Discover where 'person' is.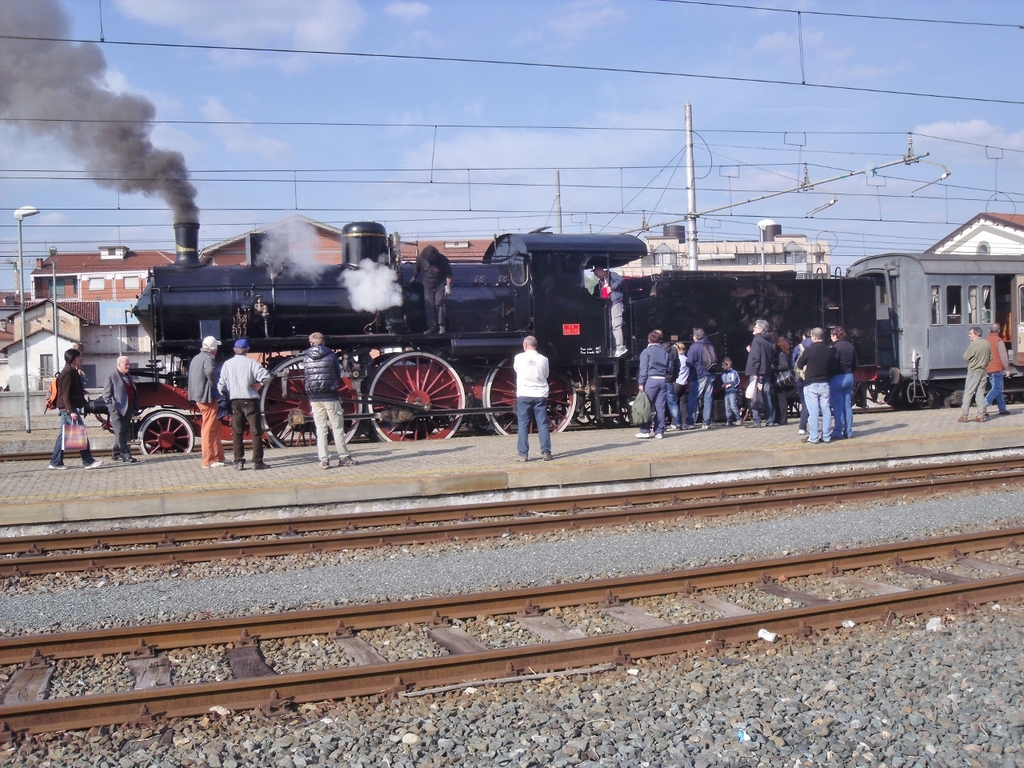
Discovered at 182, 338, 220, 467.
